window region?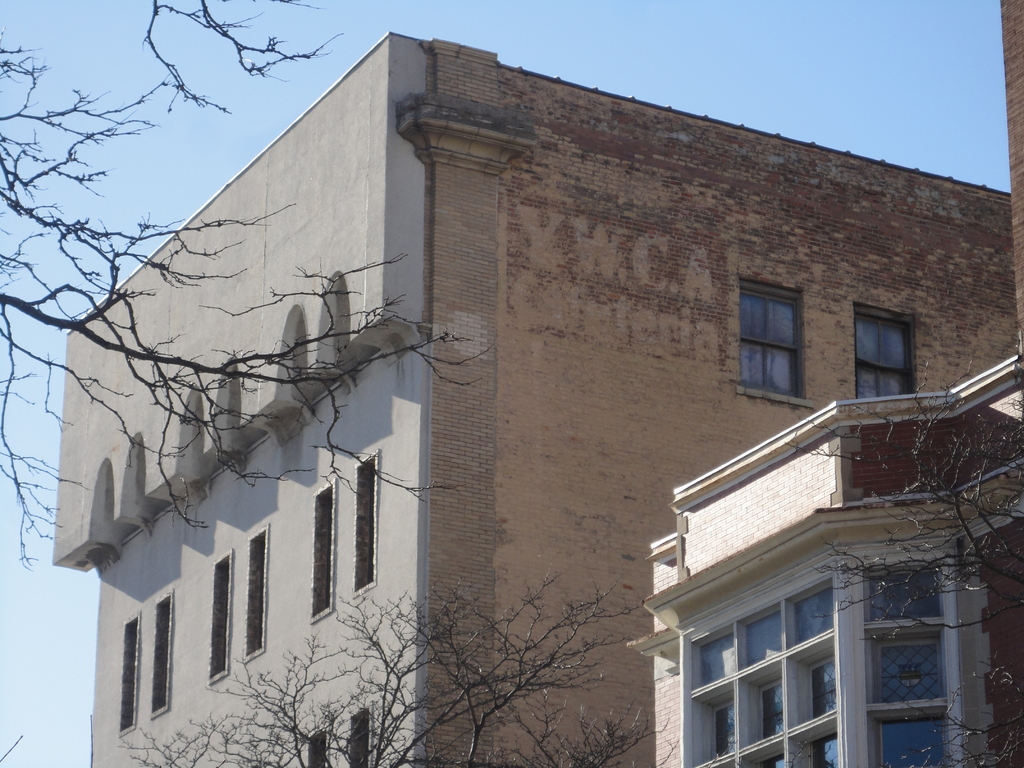
BBox(308, 480, 334, 623)
